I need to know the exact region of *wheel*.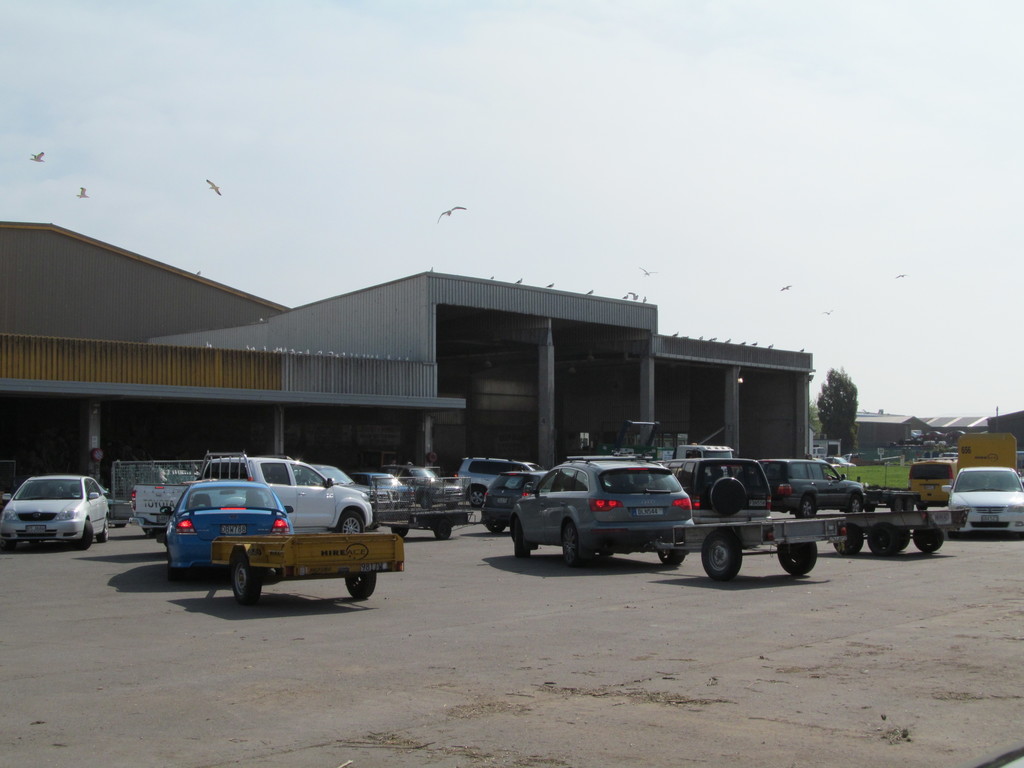
Region: (420,495,431,507).
